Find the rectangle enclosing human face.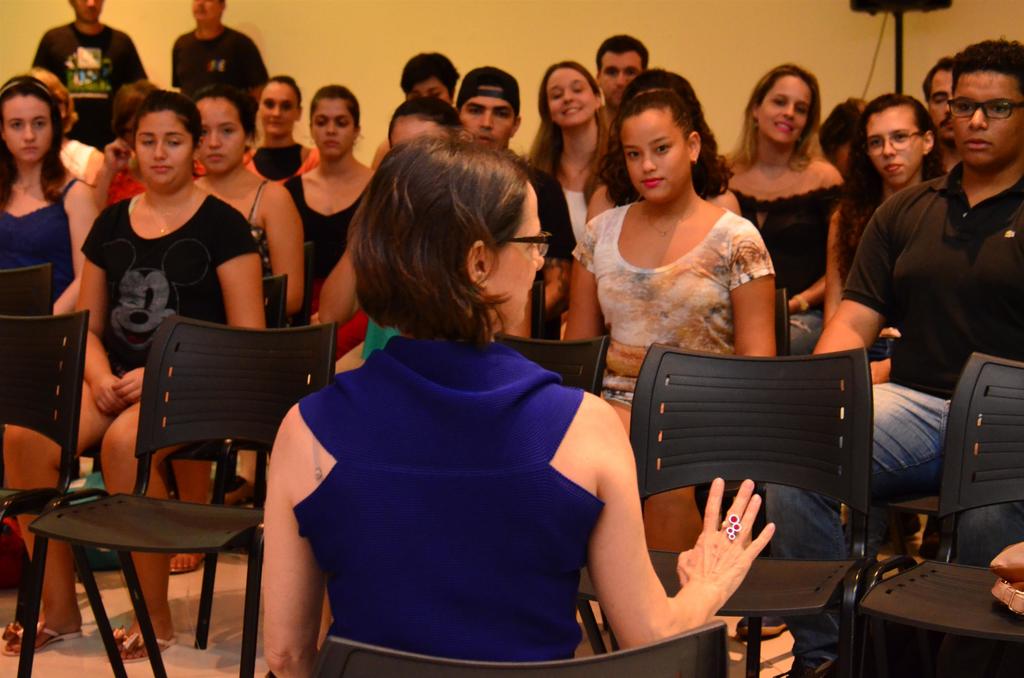
[left=934, top=68, right=955, bottom=143].
